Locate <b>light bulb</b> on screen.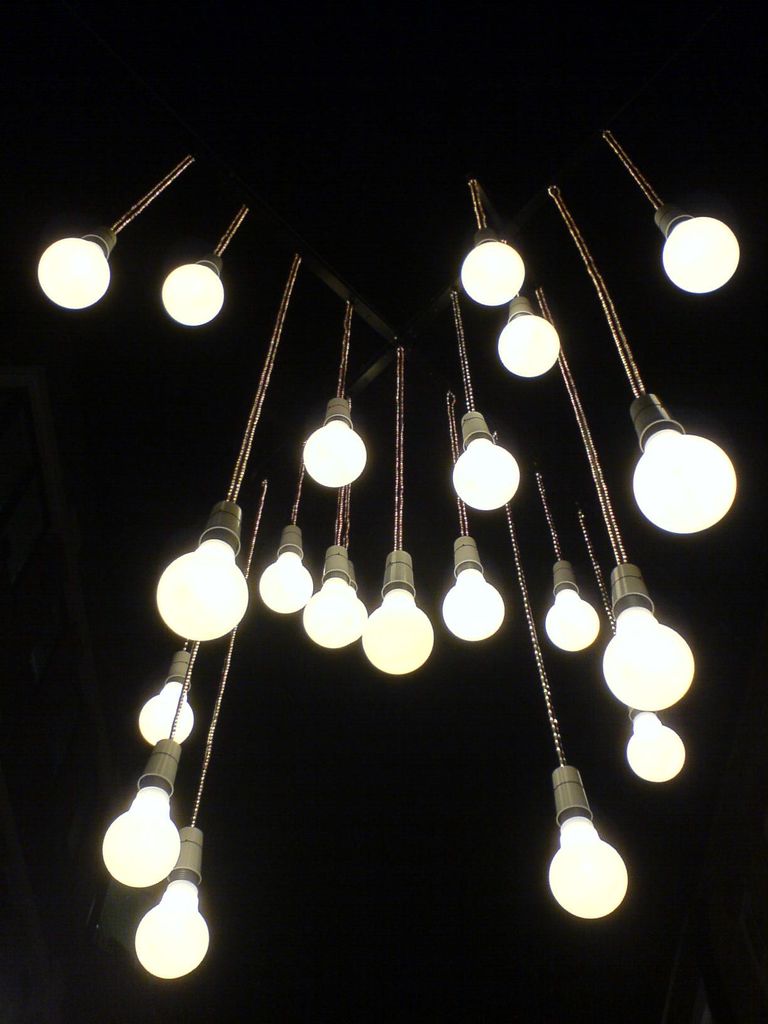
On screen at crop(36, 241, 109, 312).
